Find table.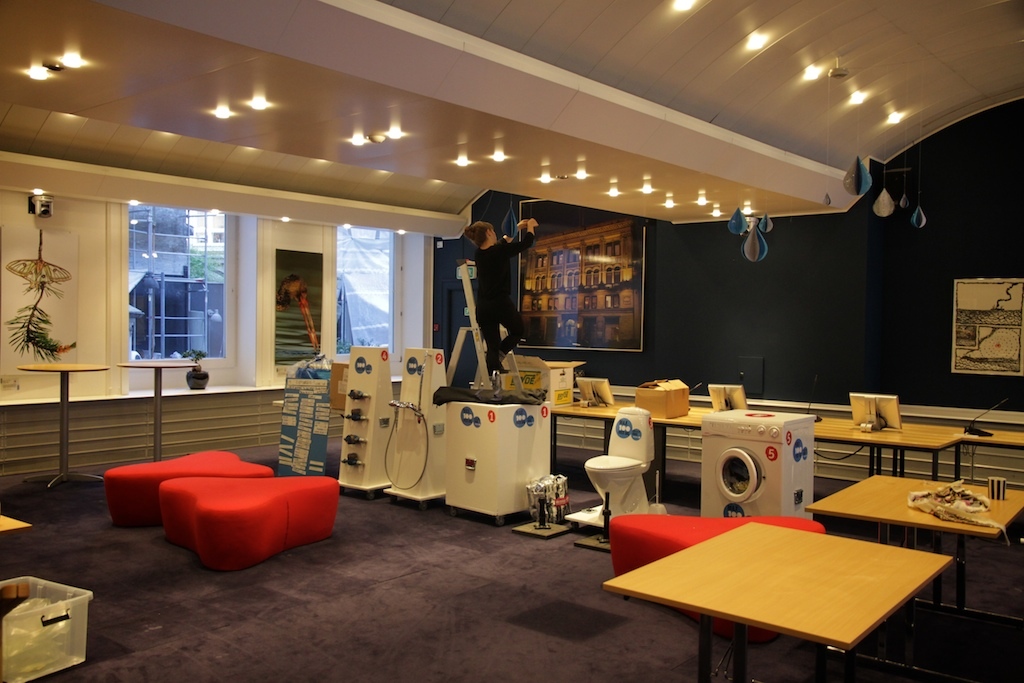
l=16, t=364, r=110, b=496.
